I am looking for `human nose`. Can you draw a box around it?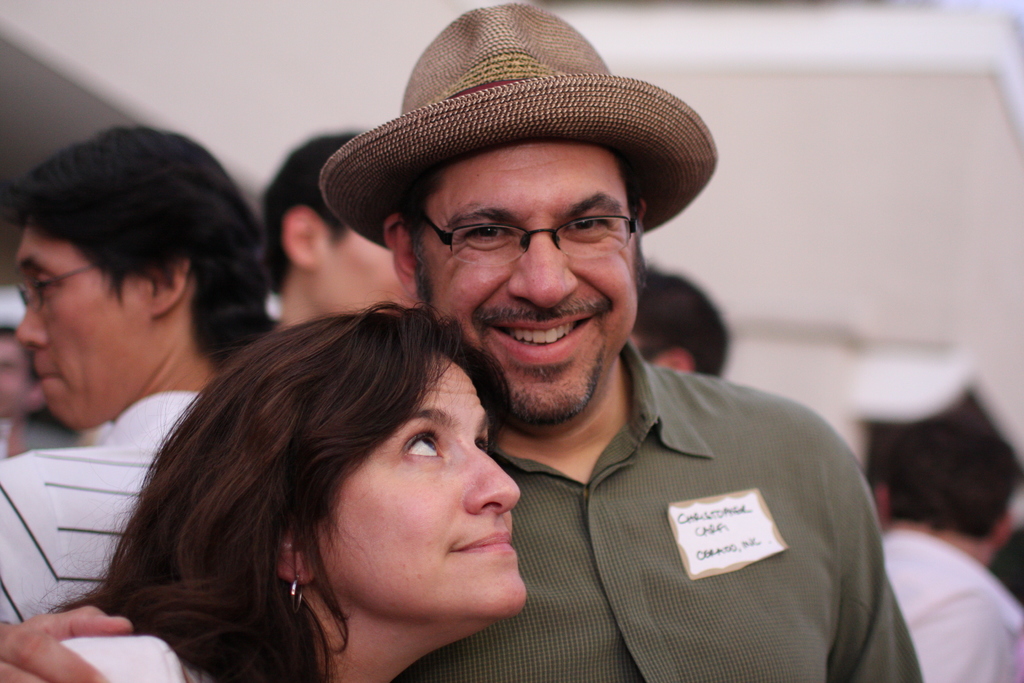
Sure, the bounding box is 508/231/578/308.
